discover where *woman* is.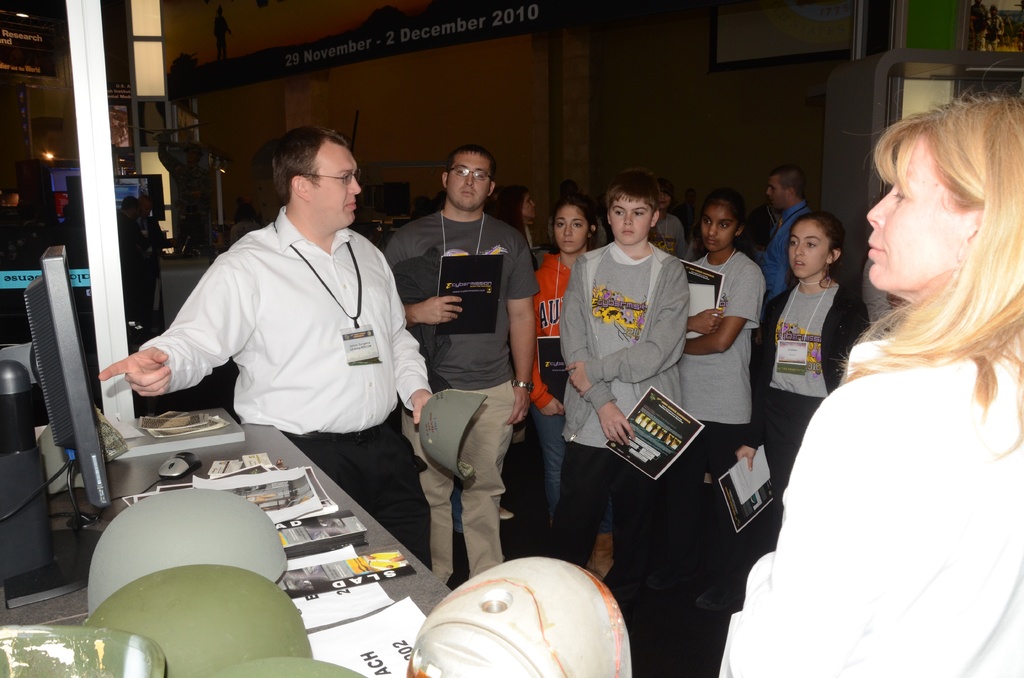
Discovered at crop(675, 183, 761, 570).
